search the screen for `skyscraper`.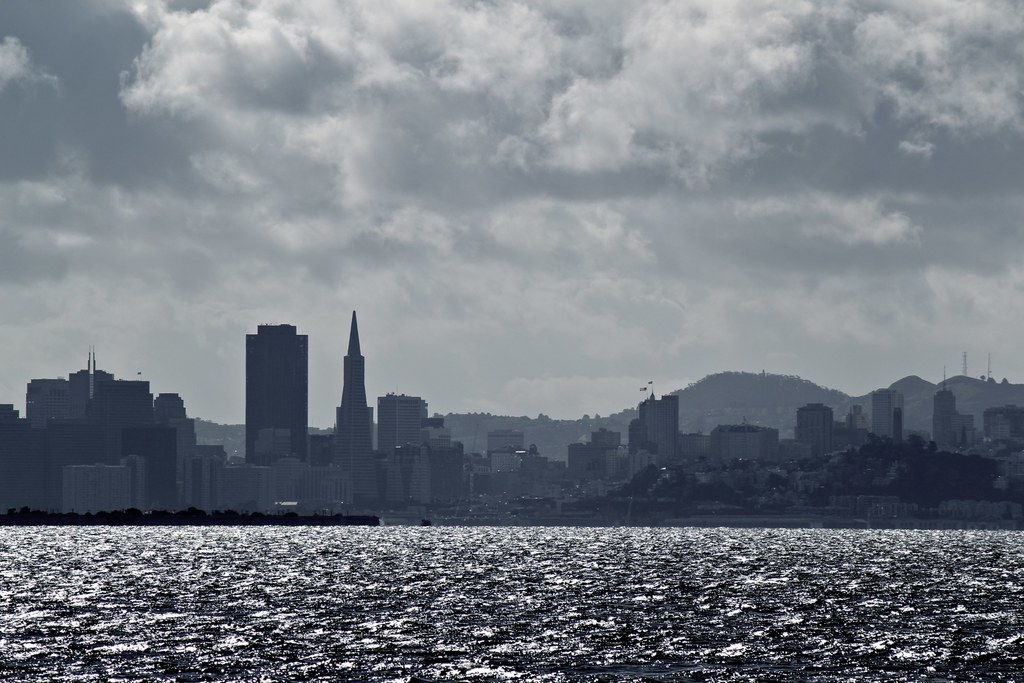
Found at (left=590, top=429, right=627, bottom=454).
